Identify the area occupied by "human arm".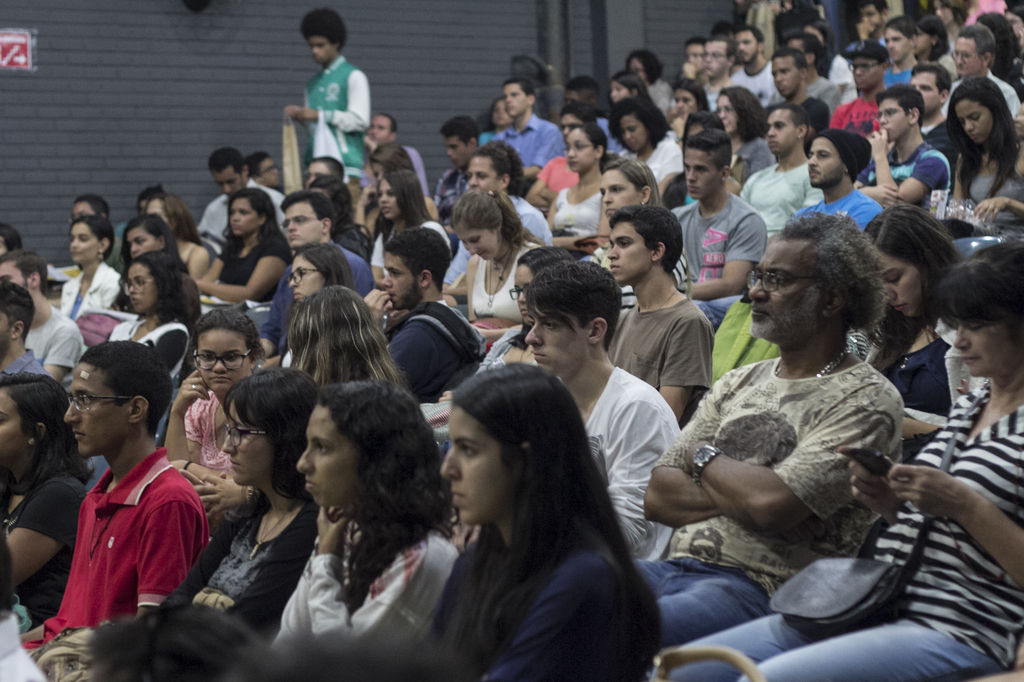
Area: x1=226 y1=502 x2=321 y2=640.
